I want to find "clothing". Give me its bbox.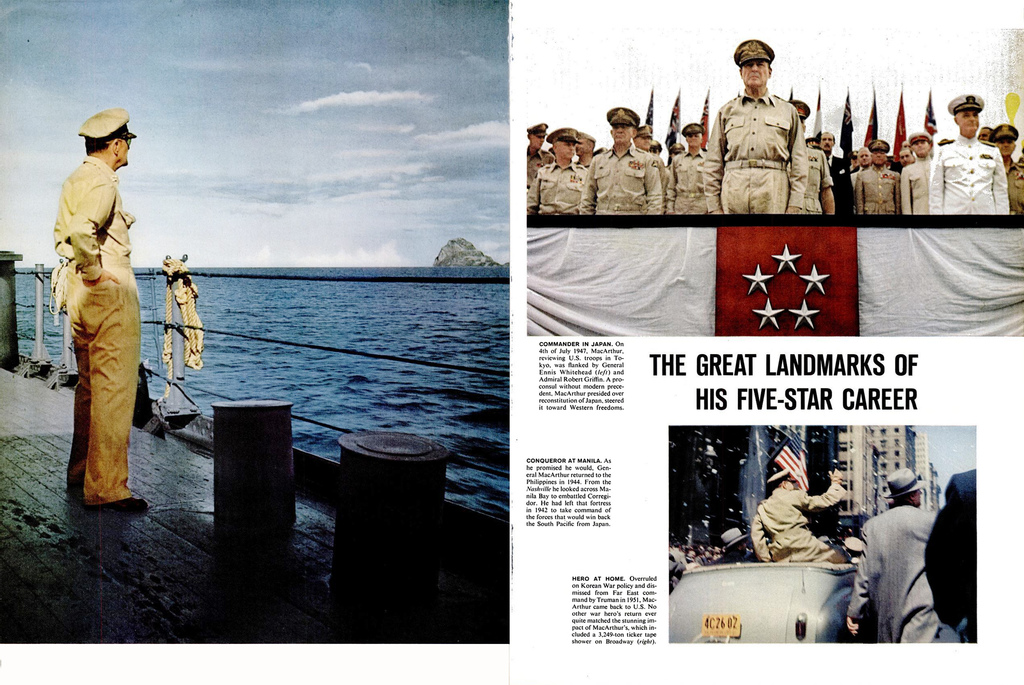
(left=50, top=156, right=136, bottom=505).
